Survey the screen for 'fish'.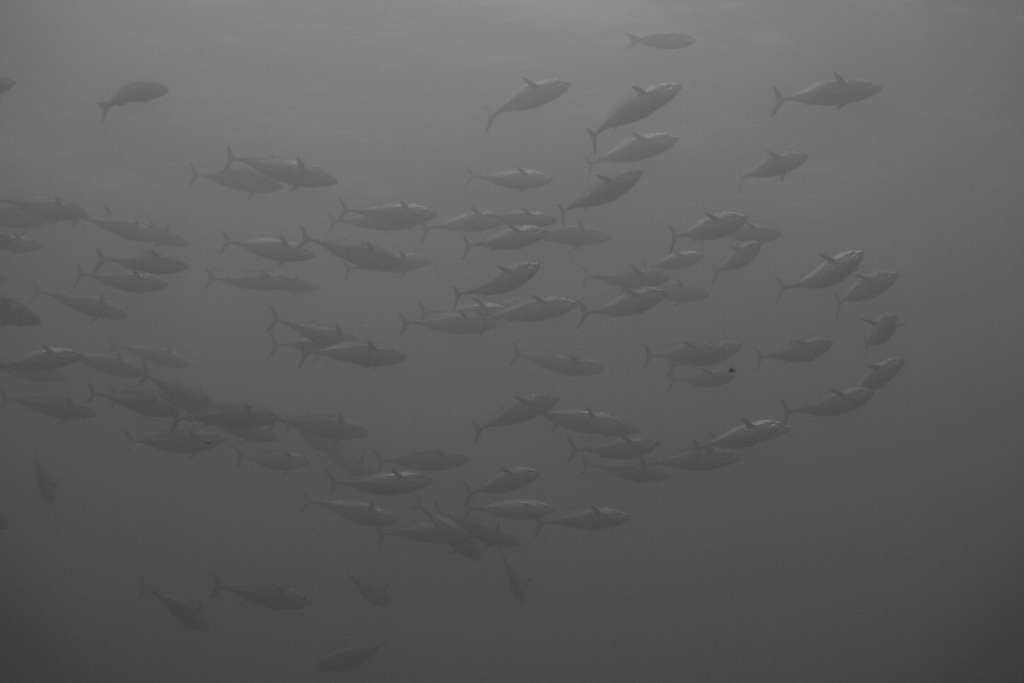
Survey found: 93:212:200:253.
